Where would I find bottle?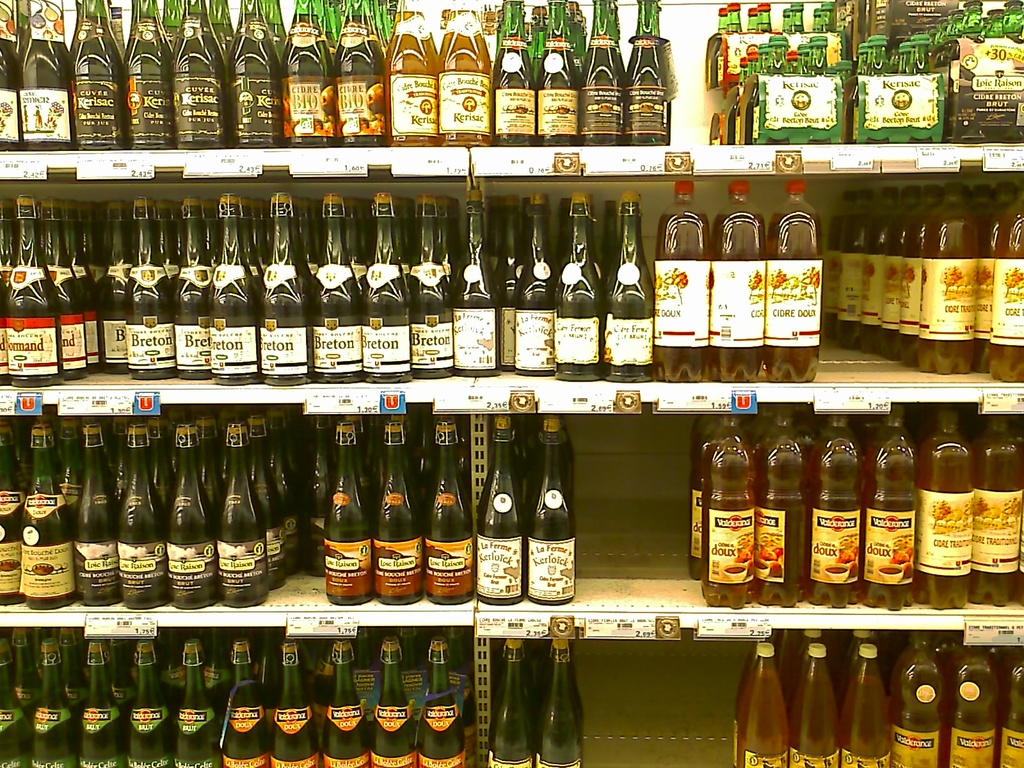
At pyautogui.locateOnScreen(769, 35, 794, 77).
